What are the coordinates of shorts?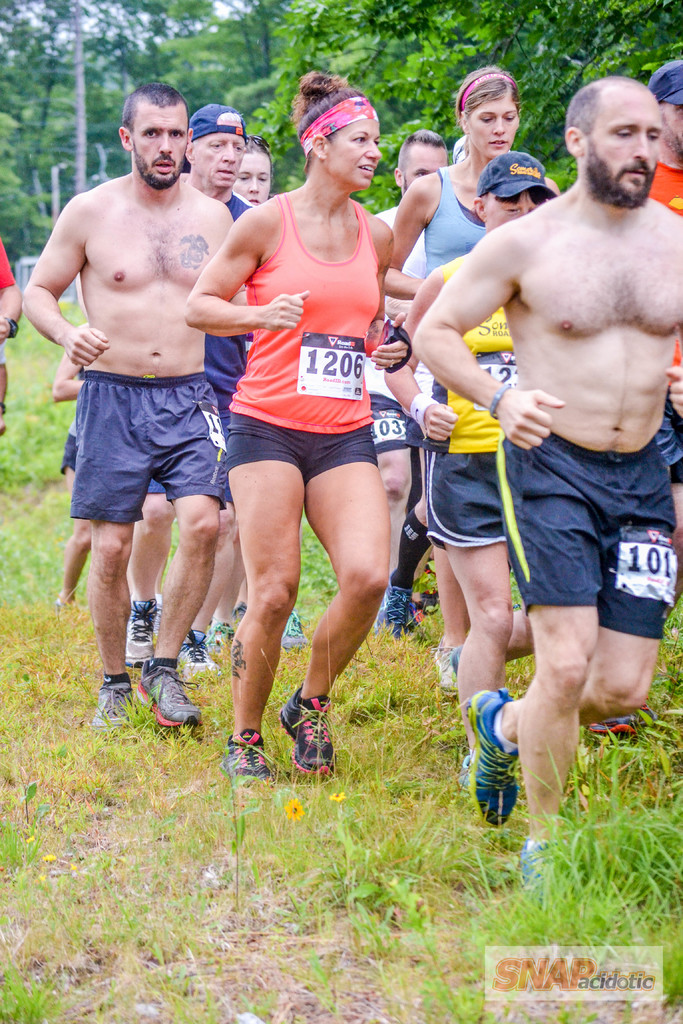
box=[57, 442, 74, 473].
